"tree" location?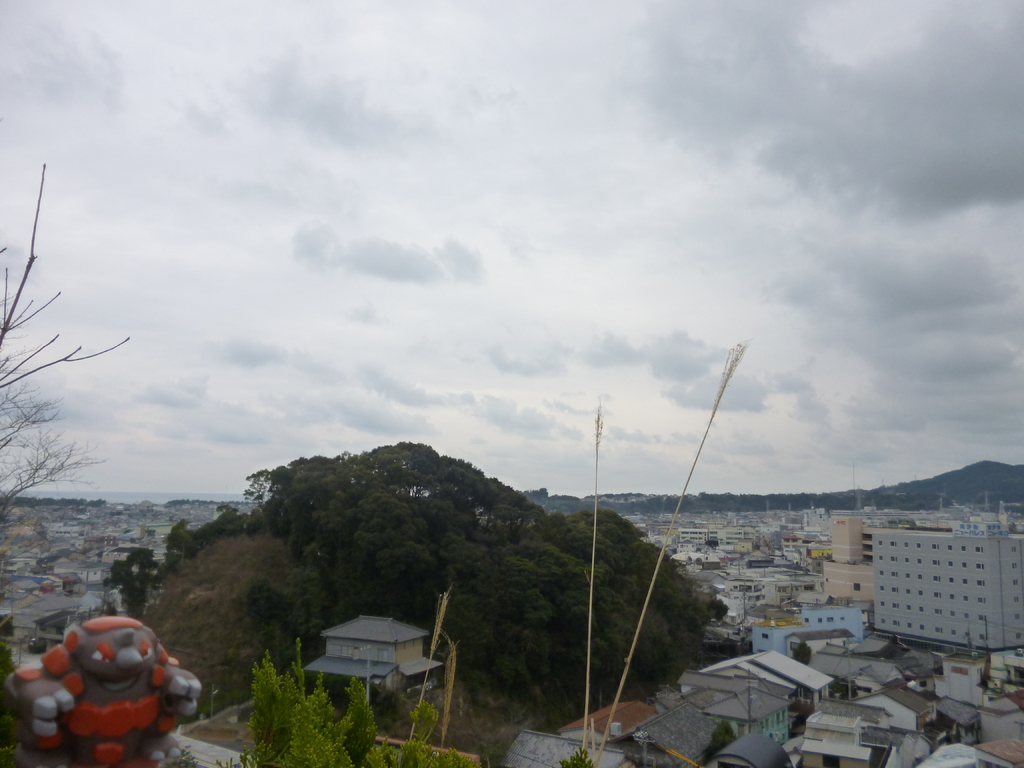
box=[164, 637, 483, 767]
